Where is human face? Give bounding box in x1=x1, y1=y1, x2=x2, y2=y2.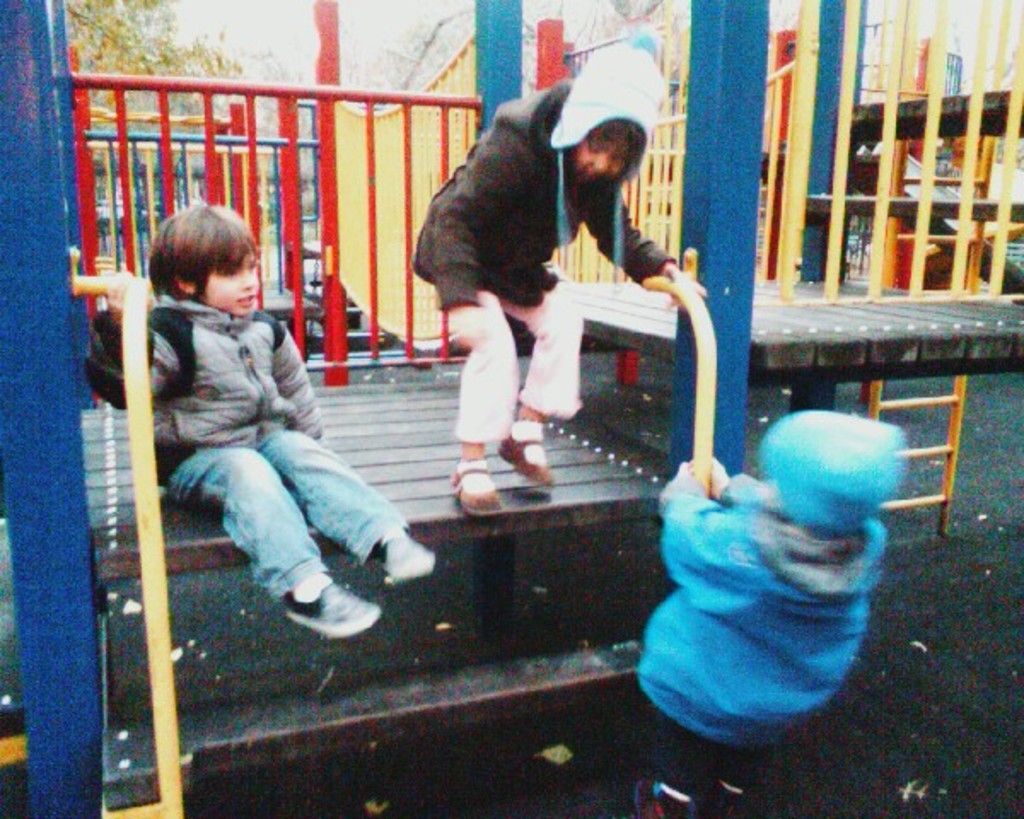
x1=205, y1=247, x2=258, y2=321.
